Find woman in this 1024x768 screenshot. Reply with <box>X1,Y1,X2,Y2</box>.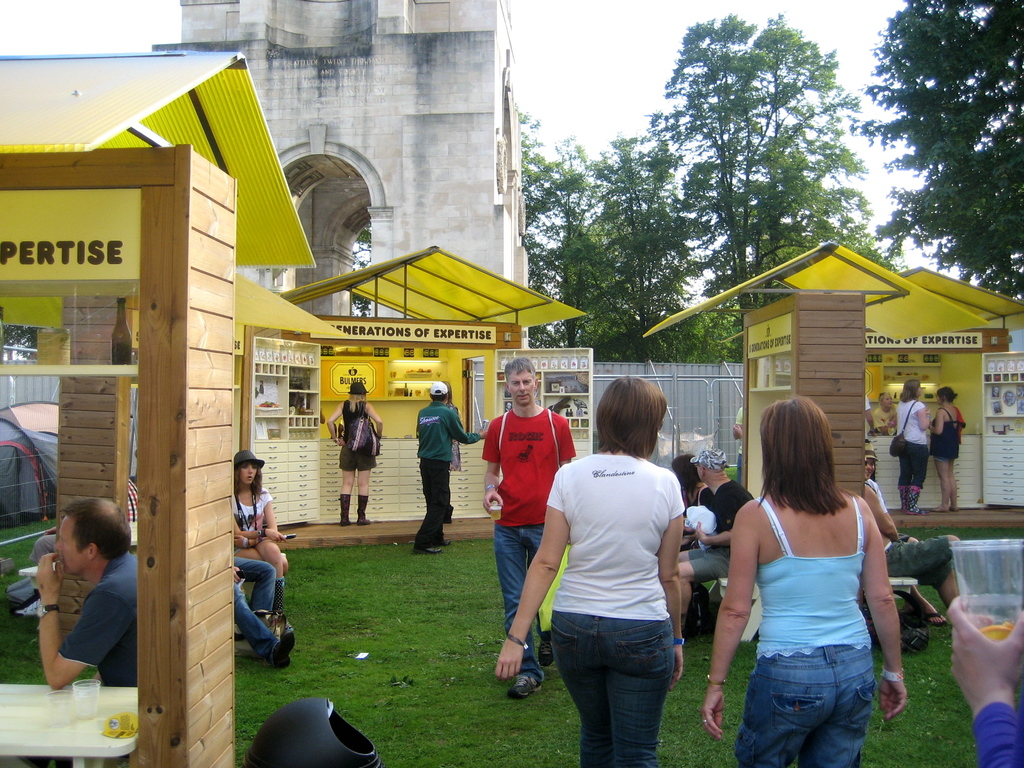
<box>895,383,931,518</box>.
